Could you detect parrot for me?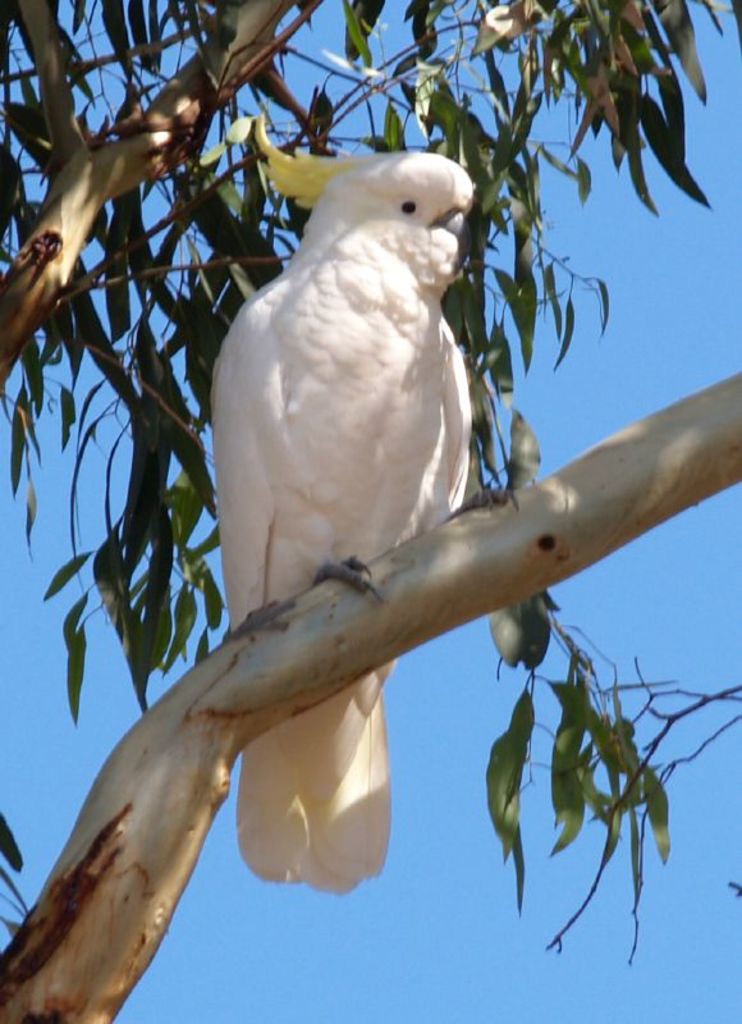
Detection result: rect(210, 114, 470, 893).
